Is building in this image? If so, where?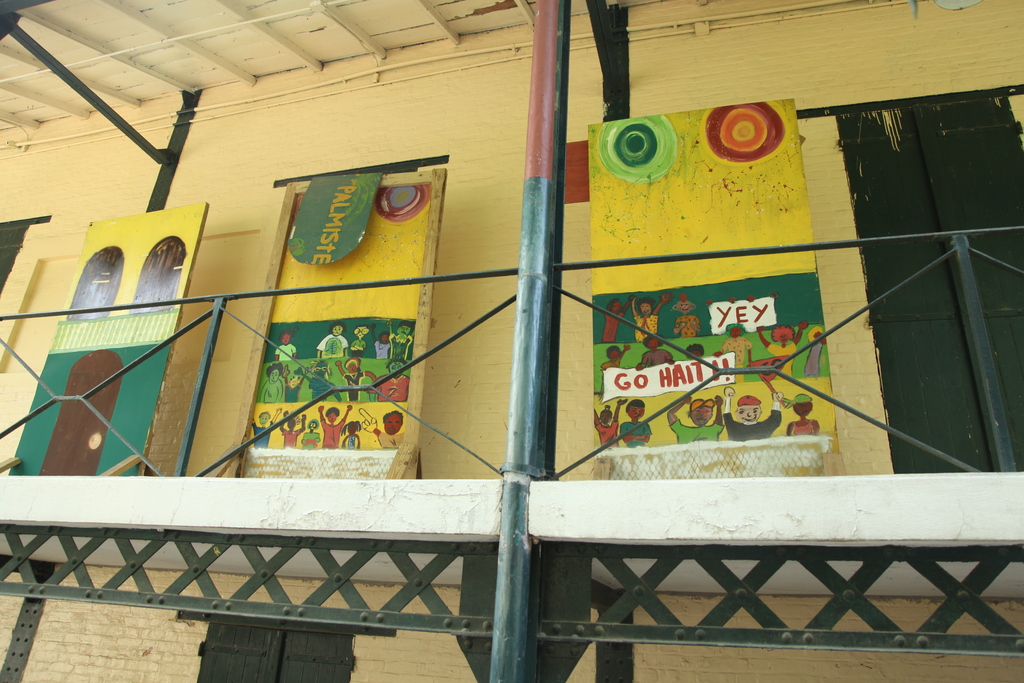
Yes, at x1=0 y1=0 x2=1023 y2=682.
